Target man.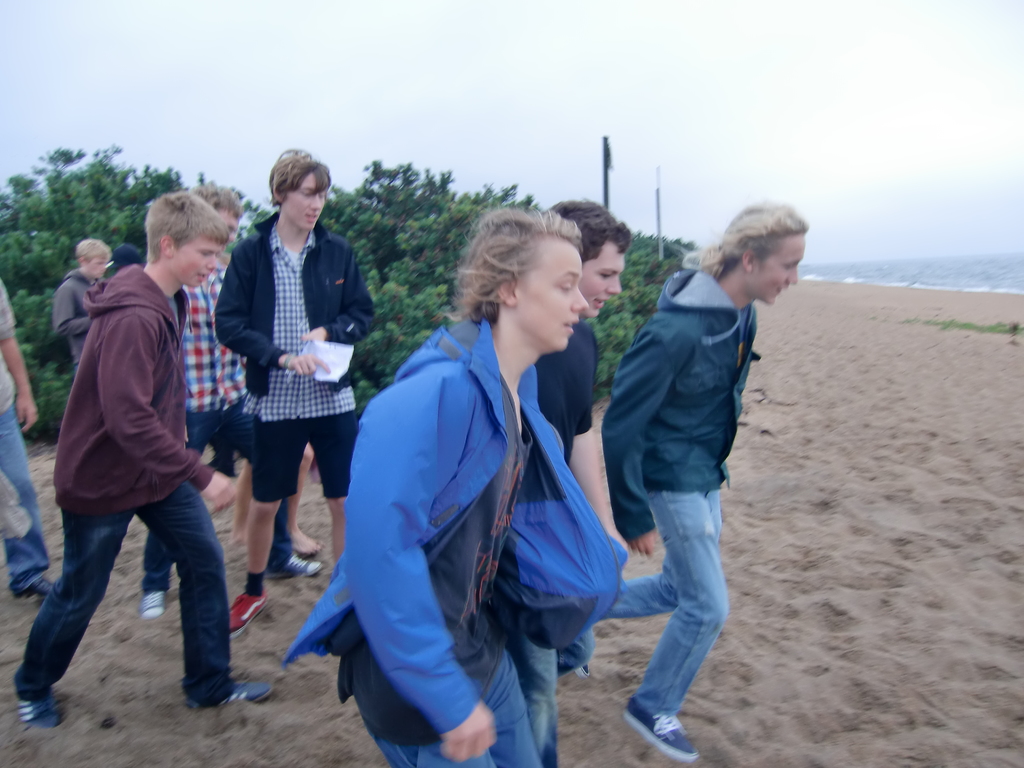
Target region: bbox(533, 196, 632, 767).
